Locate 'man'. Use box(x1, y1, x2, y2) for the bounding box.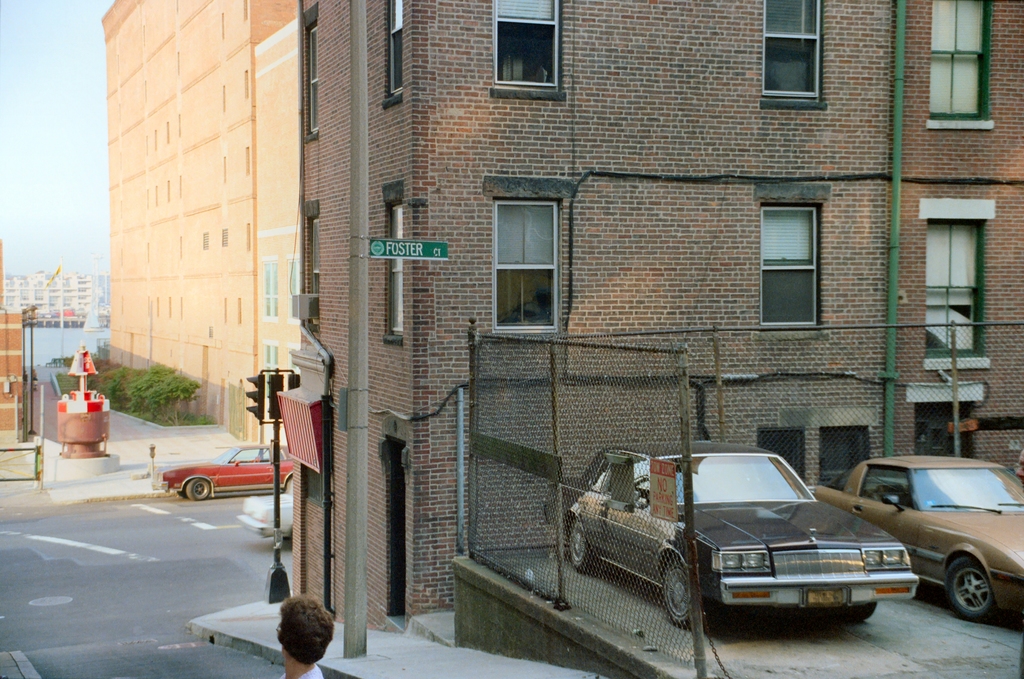
box(276, 593, 337, 678).
